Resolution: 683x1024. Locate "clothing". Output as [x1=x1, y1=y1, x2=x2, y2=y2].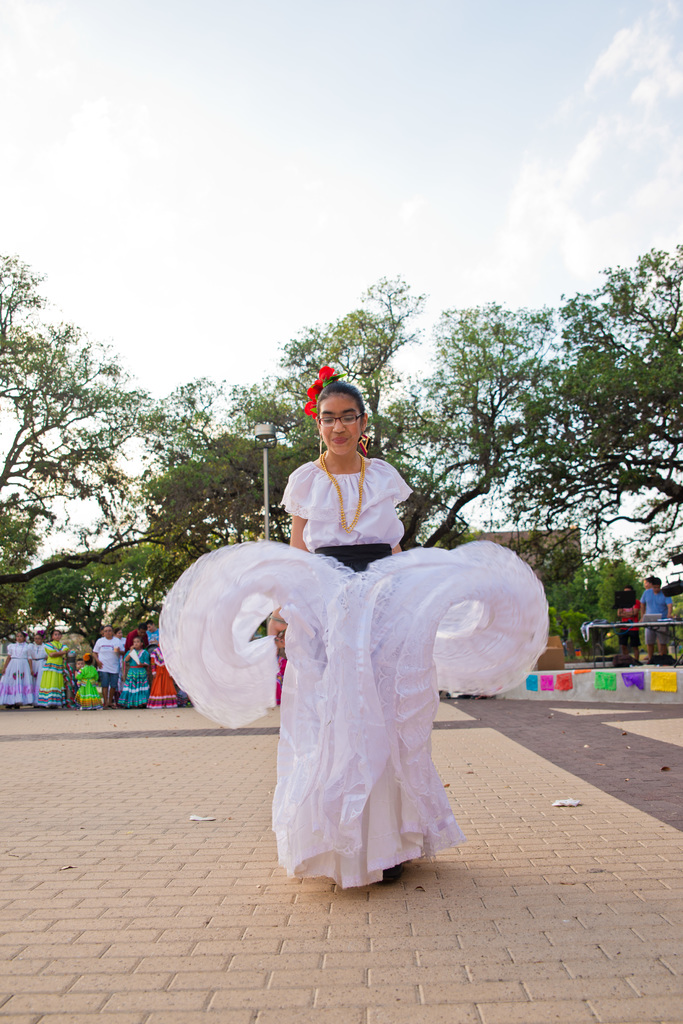
[x1=35, y1=644, x2=49, y2=696].
